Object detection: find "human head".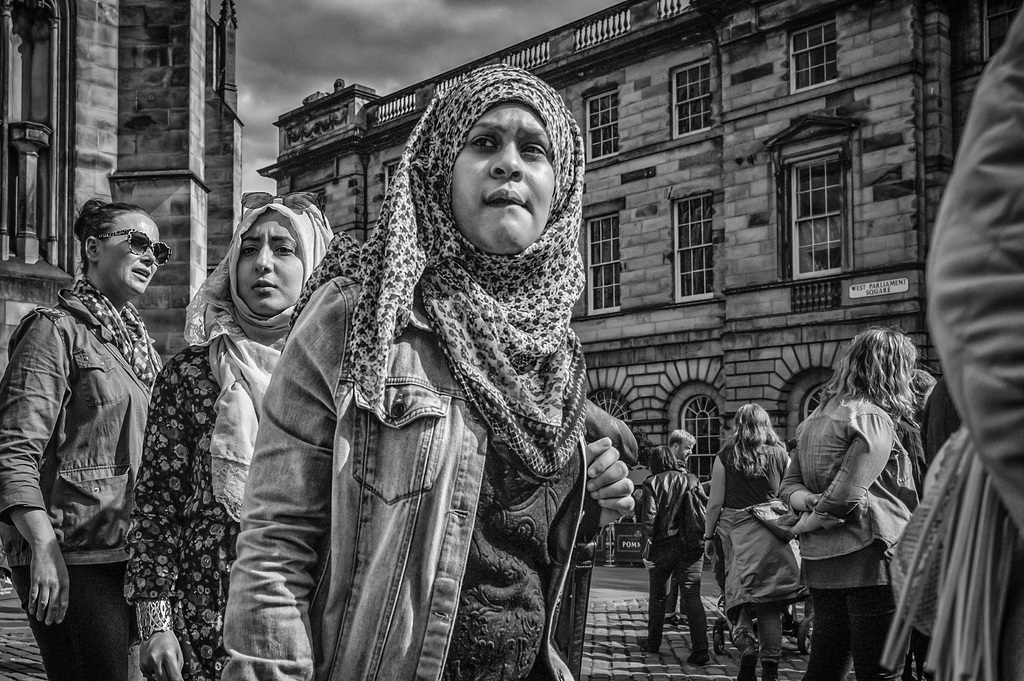
(left=81, top=204, right=166, bottom=291).
